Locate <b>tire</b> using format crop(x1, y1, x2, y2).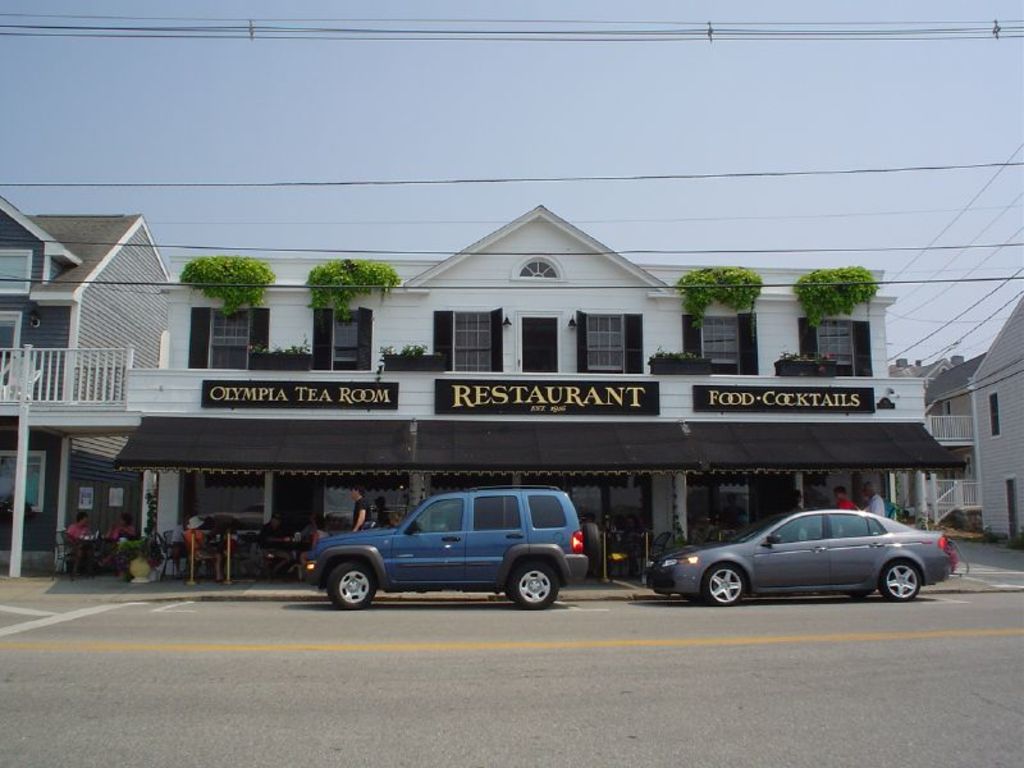
crop(512, 564, 558, 611).
